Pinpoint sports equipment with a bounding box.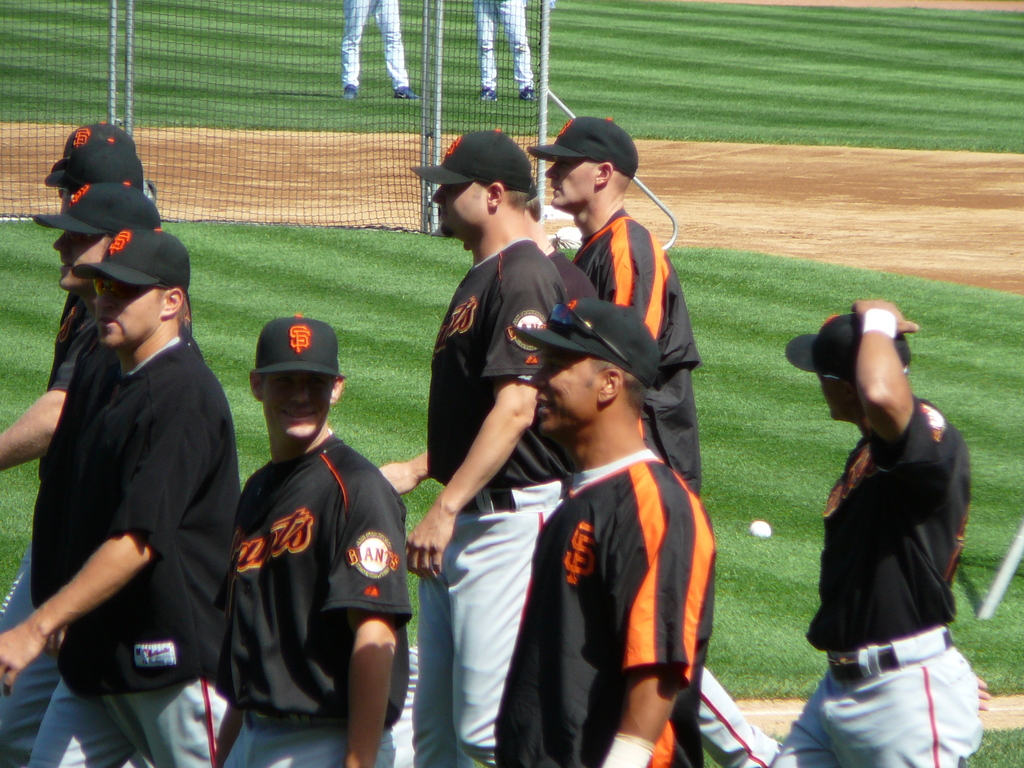
BBox(71, 230, 193, 287).
